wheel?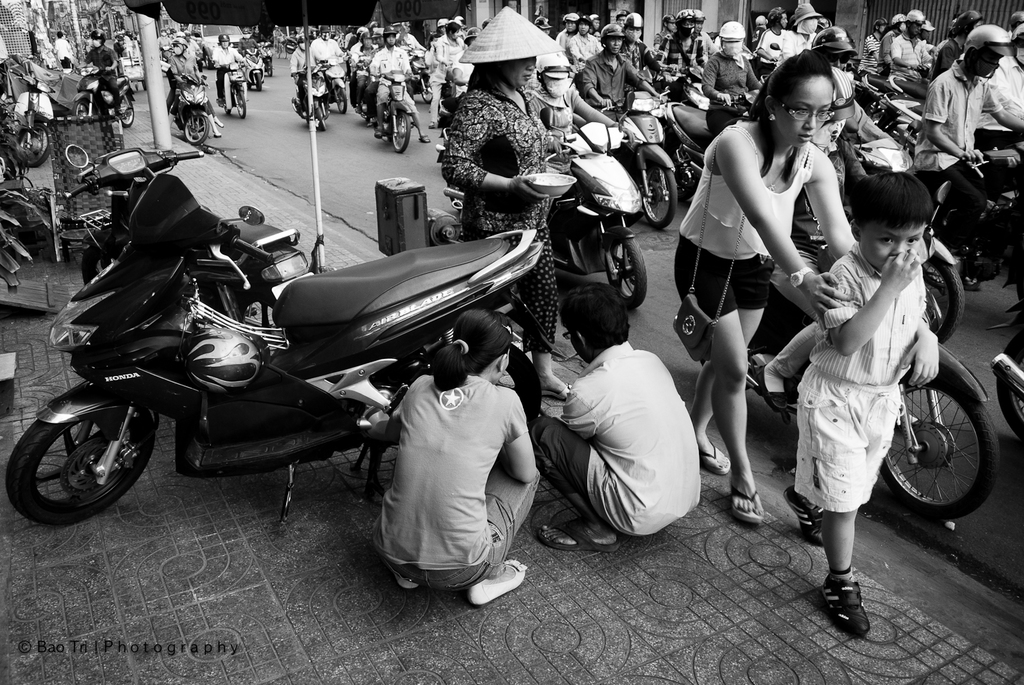
pyautogui.locateOnScreen(3, 421, 158, 528)
